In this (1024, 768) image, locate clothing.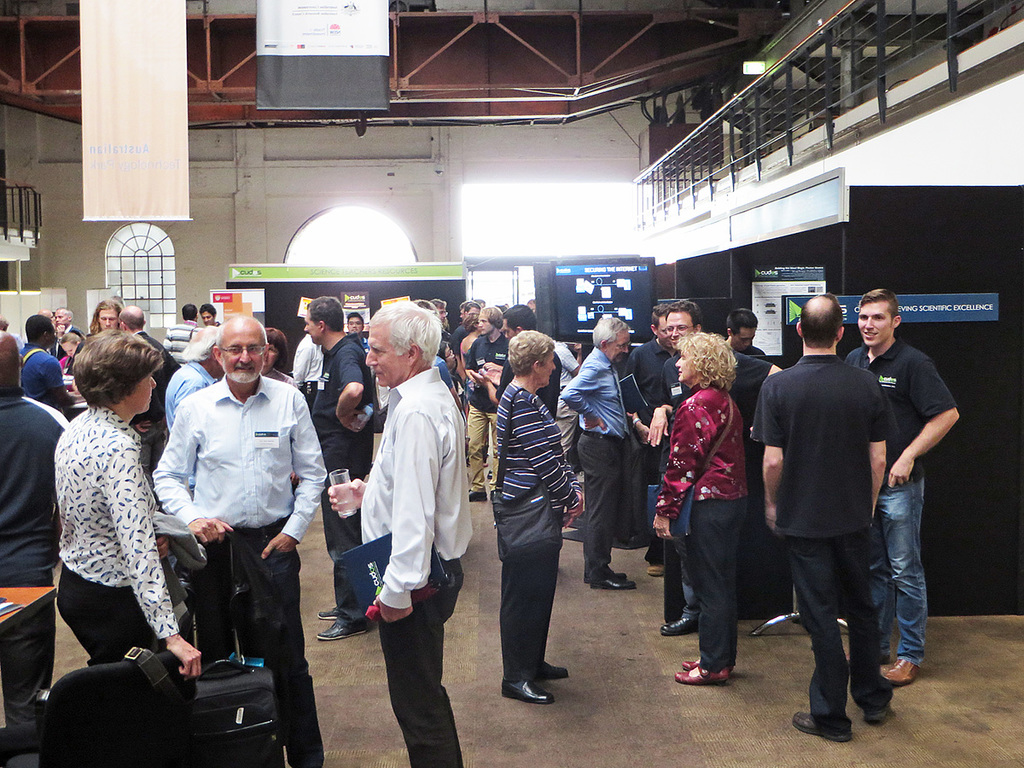
Bounding box: region(631, 335, 680, 561).
